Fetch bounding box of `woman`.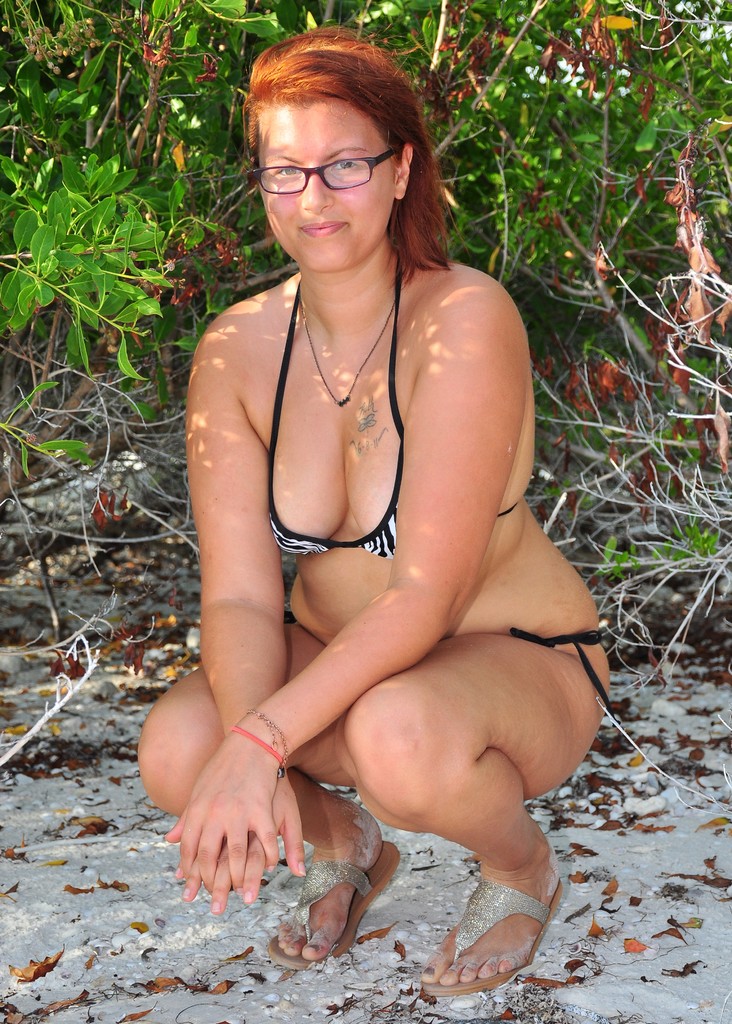
Bbox: bbox(137, 26, 608, 997).
